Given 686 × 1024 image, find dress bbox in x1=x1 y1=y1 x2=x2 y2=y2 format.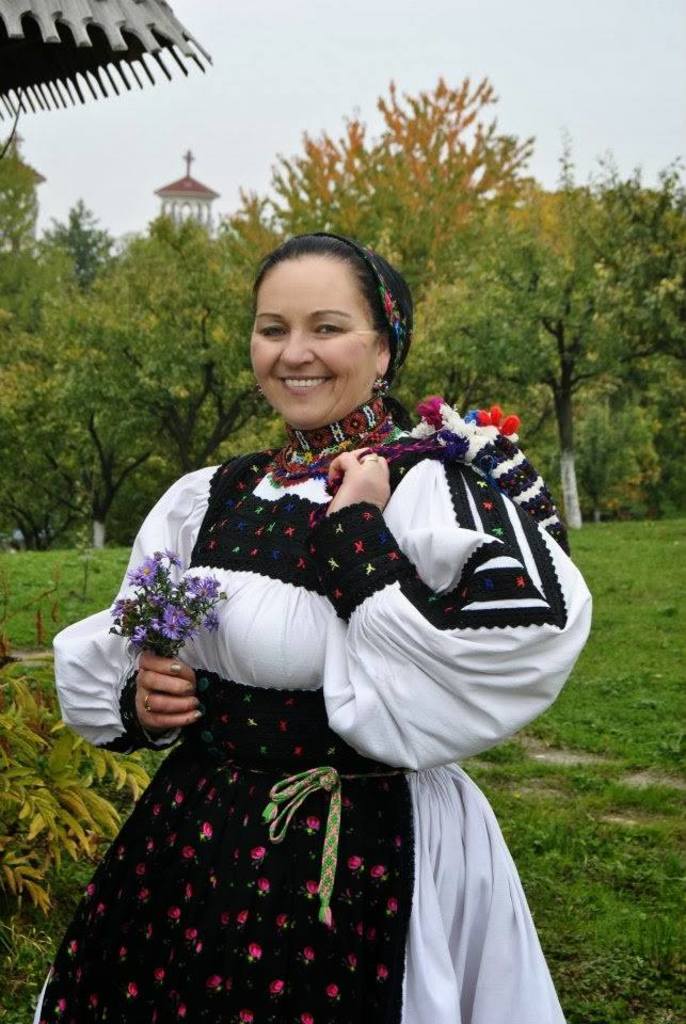
x1=33 y1=394 x2=595 y2=1023.
